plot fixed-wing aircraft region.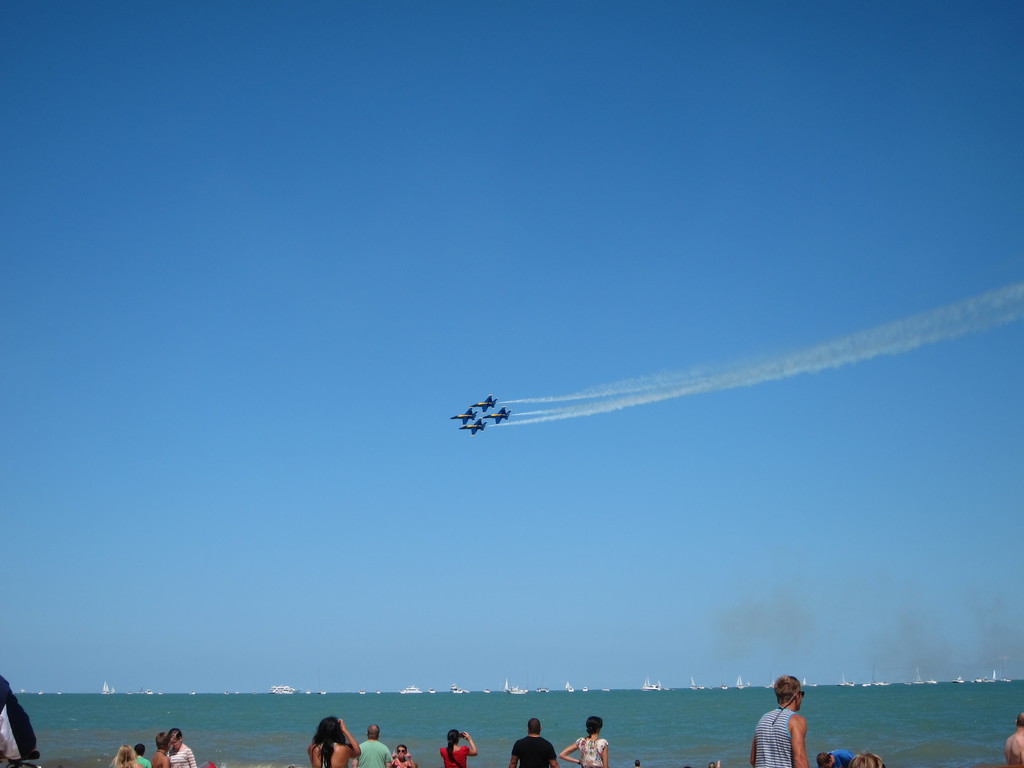
Plotted at l=471, t=394, r=497, b=413.
